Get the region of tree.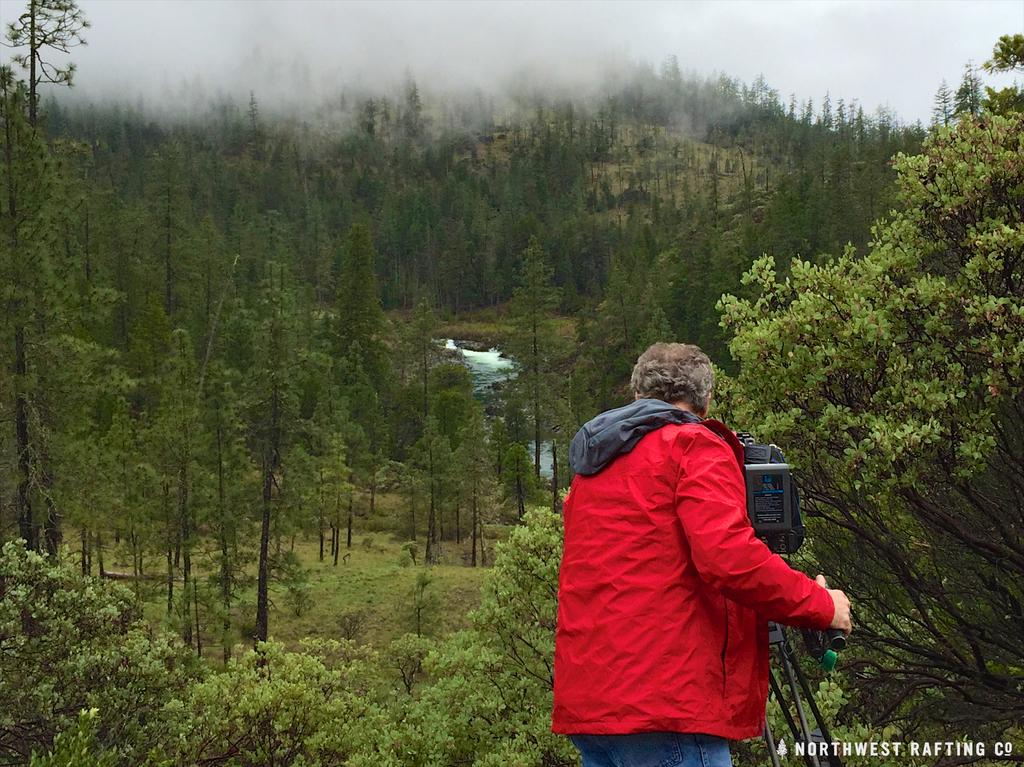
rect(644, 303, 673, 344).
